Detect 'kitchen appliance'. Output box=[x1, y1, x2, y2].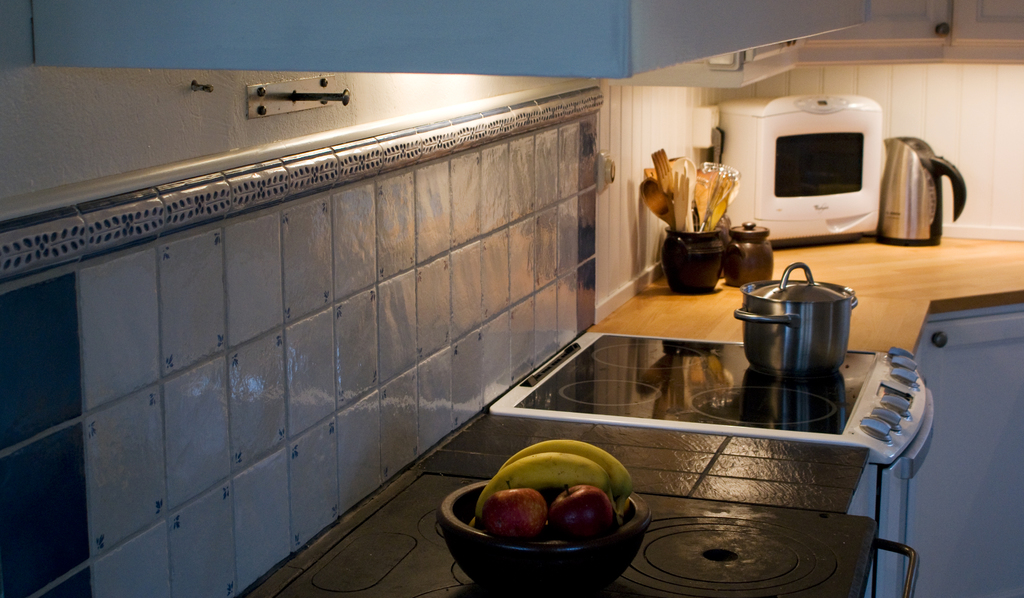
box=[729, 219, 769, 278].
